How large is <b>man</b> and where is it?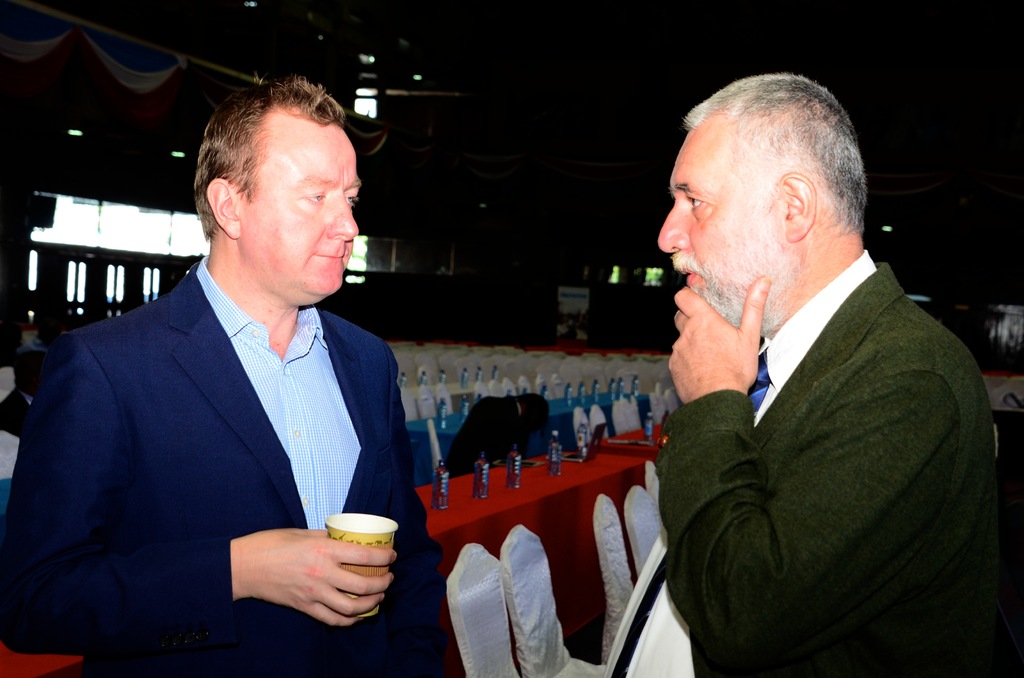
Bounding box: l=2, t=342, r=47, b=436.
